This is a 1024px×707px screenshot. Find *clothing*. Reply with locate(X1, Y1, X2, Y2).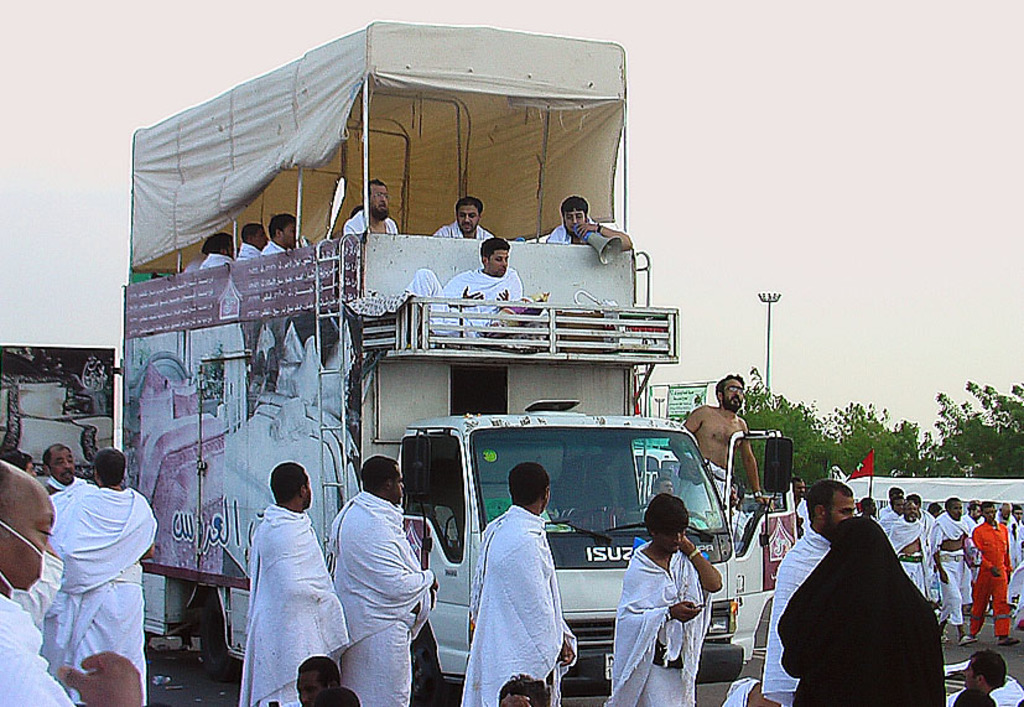
locate(761, 527, 828, 706).
